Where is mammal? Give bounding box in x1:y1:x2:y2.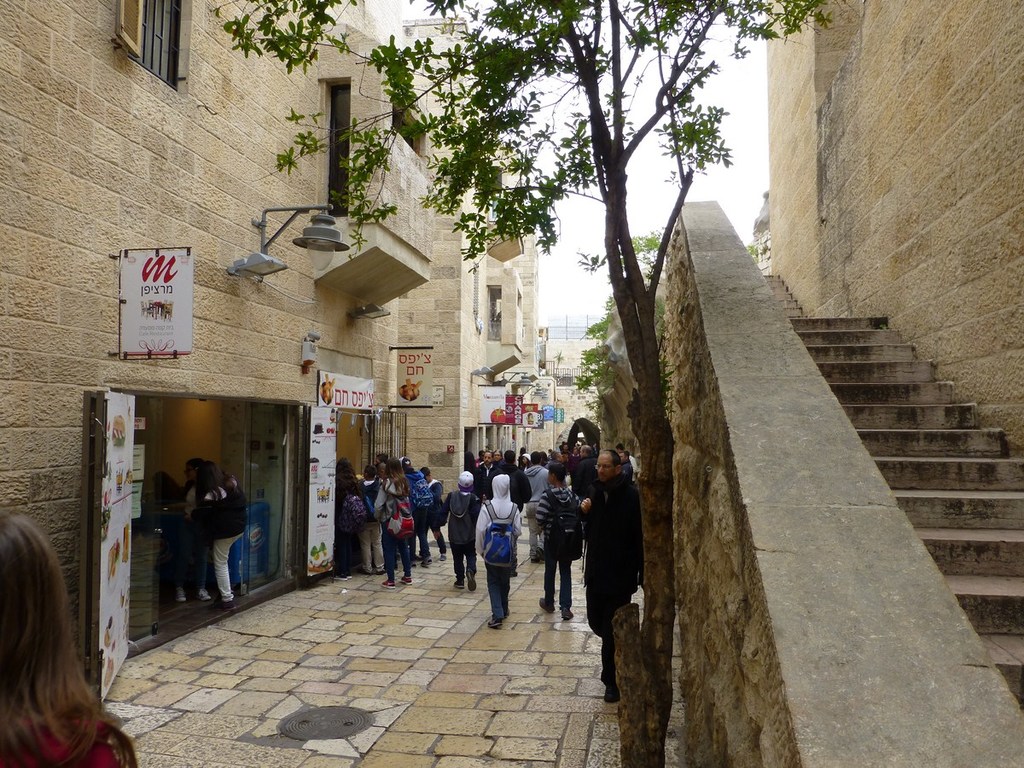
373:463:398:571.
